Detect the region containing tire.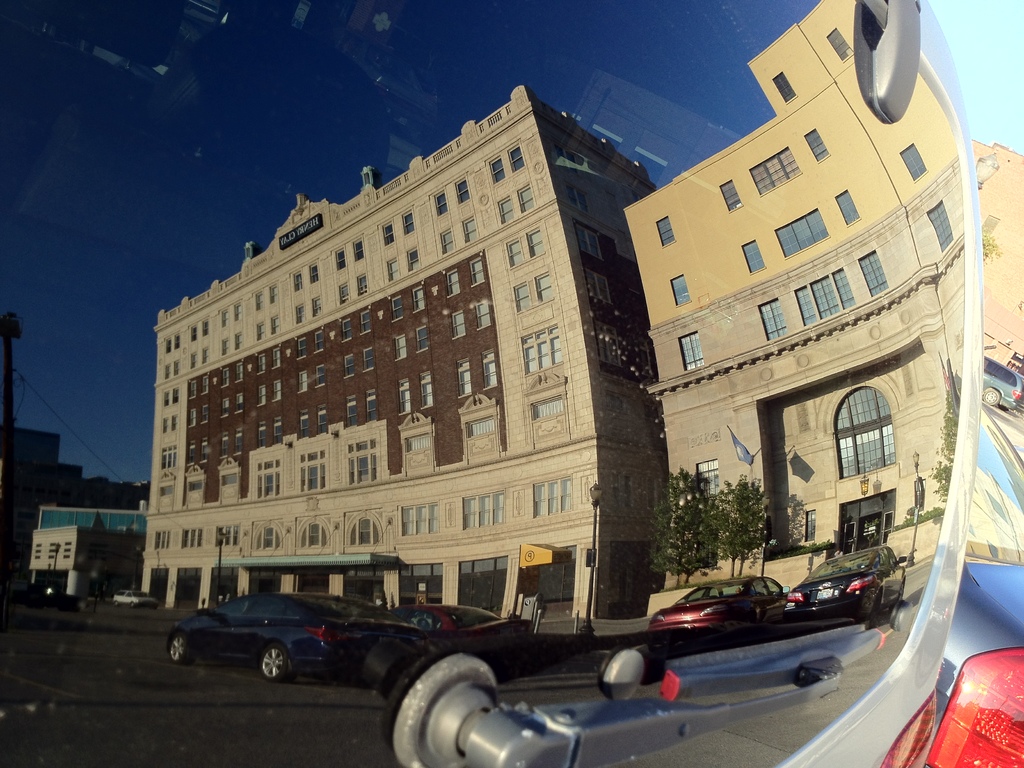
<region>259, 645, 289, 678</region>.
